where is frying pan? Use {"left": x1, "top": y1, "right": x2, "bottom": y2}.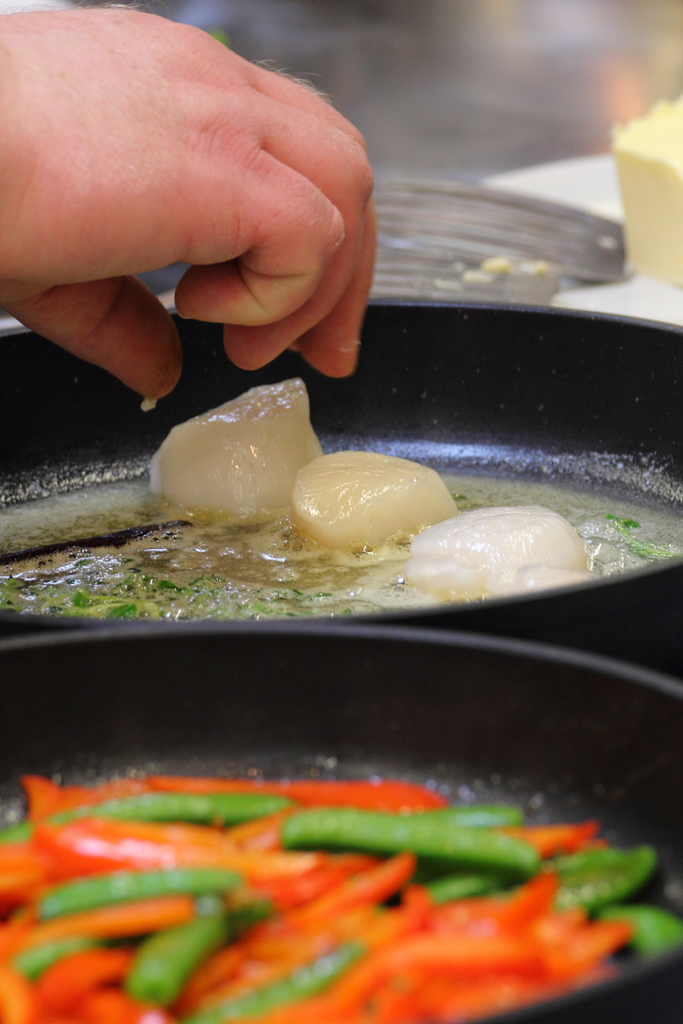
{"left": 25, "top": 618, "right": 682, "bottom": 1023}.
